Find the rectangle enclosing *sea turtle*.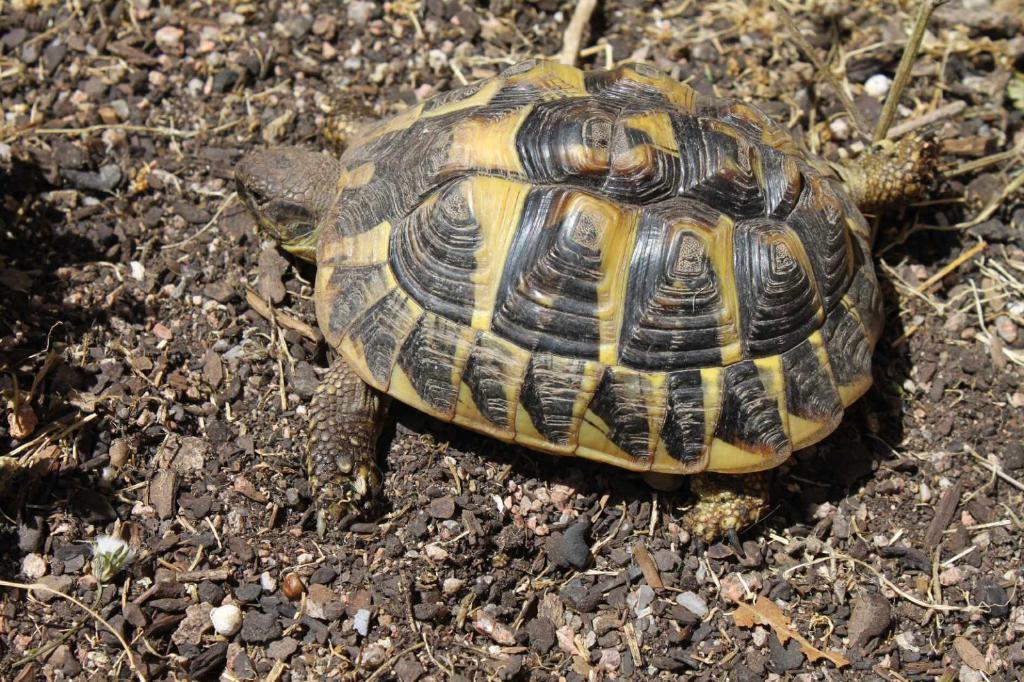
crop(232, 49, 947, 539).
